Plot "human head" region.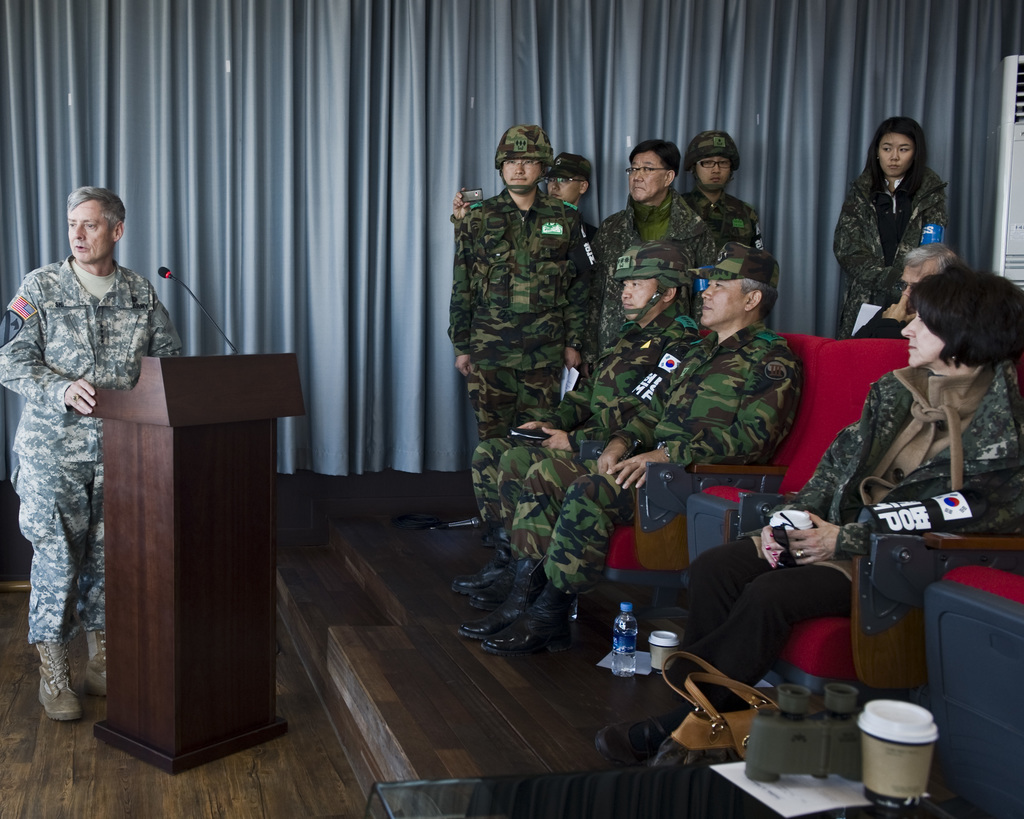
Plotted at {"left": 552, "top": 150, "right": 591, "bottom": 204}.
